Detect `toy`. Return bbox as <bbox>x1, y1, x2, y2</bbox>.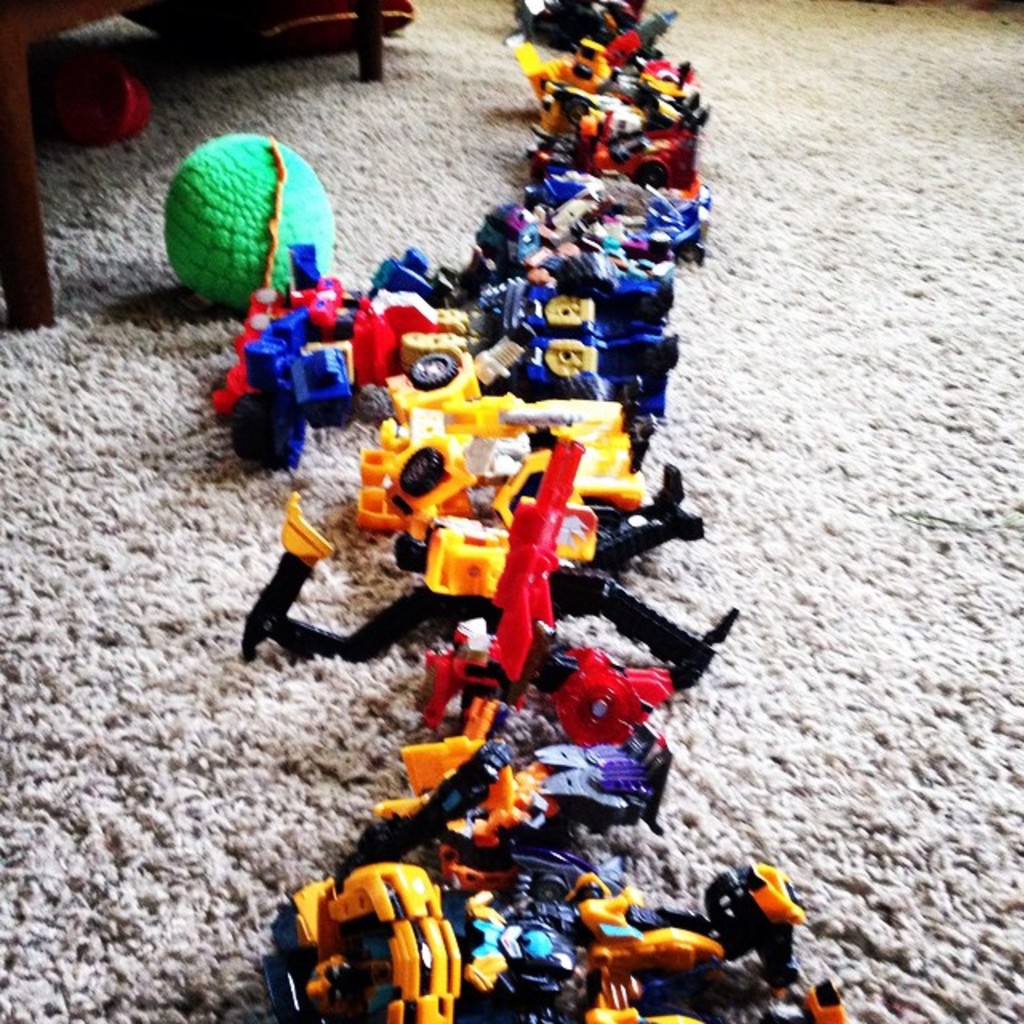
<bbox>347, 416, 701, 542</bbox>.
